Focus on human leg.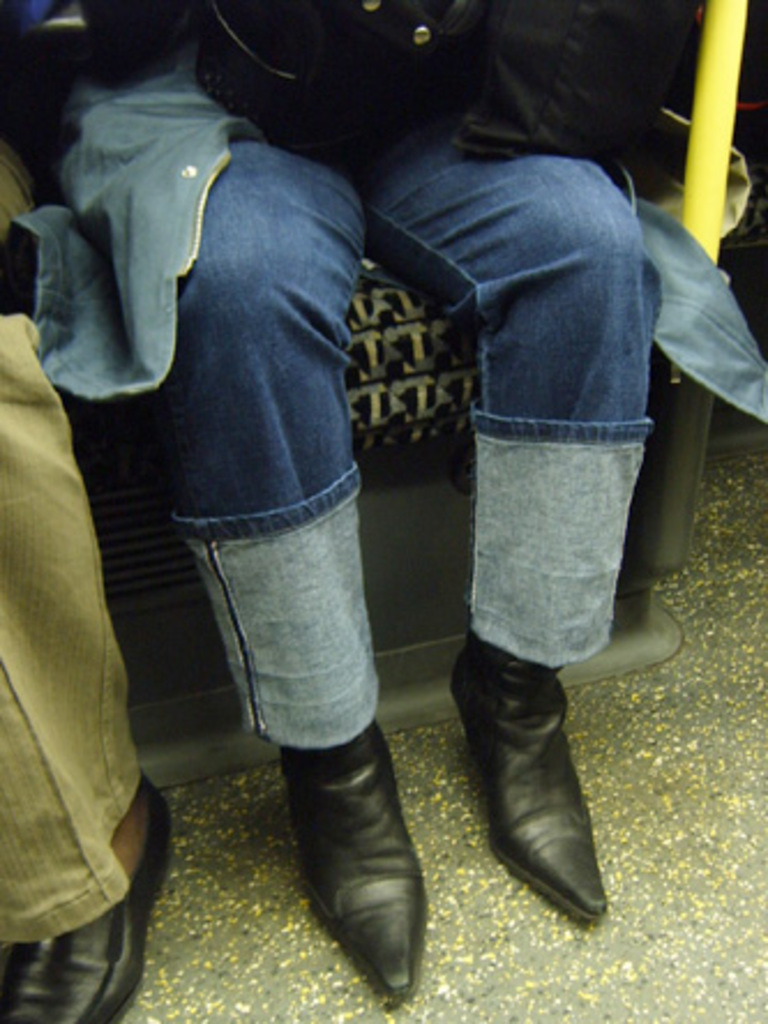
Focused at Rect(371, 166, 667, 913).
